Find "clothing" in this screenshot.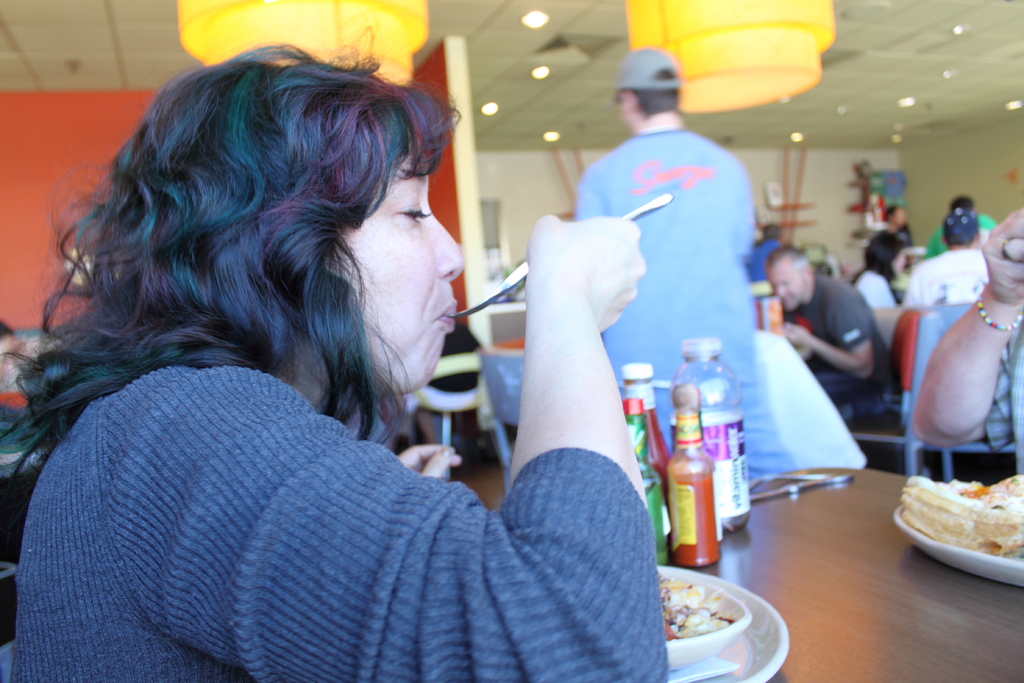
The bounding box for "clothing" is (x1=909, y1=214, x2=1001, y2=264).
